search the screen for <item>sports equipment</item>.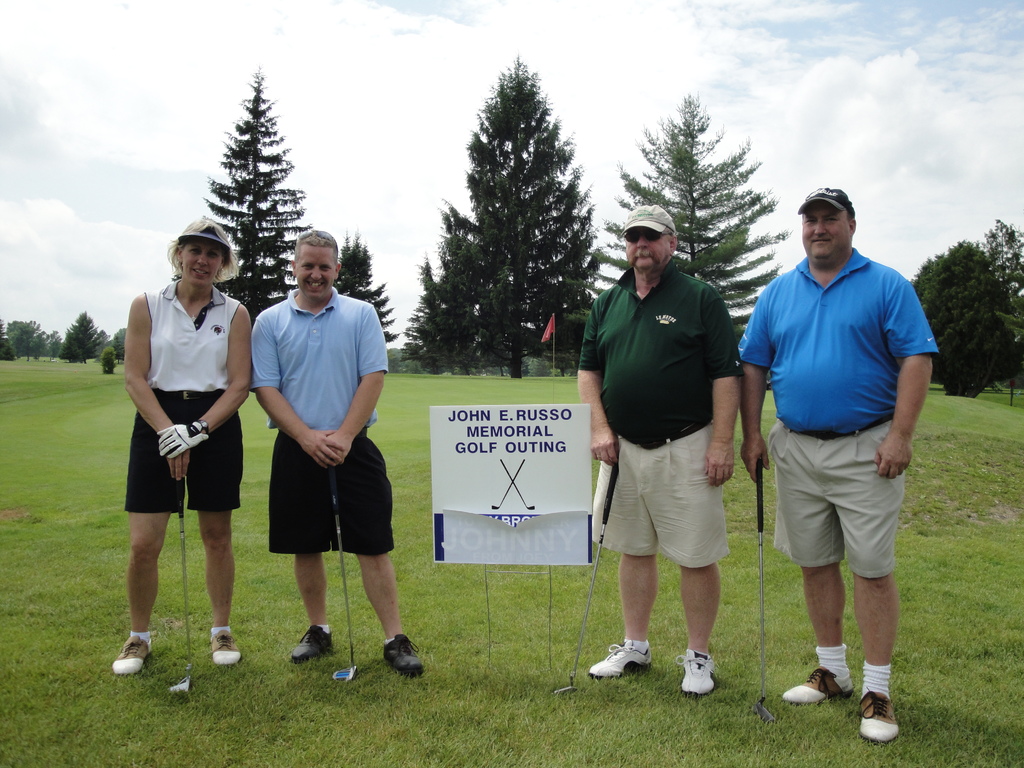
Found at {"x1": 113, "y1": 636, "x2": 153, "y2": 676}.
